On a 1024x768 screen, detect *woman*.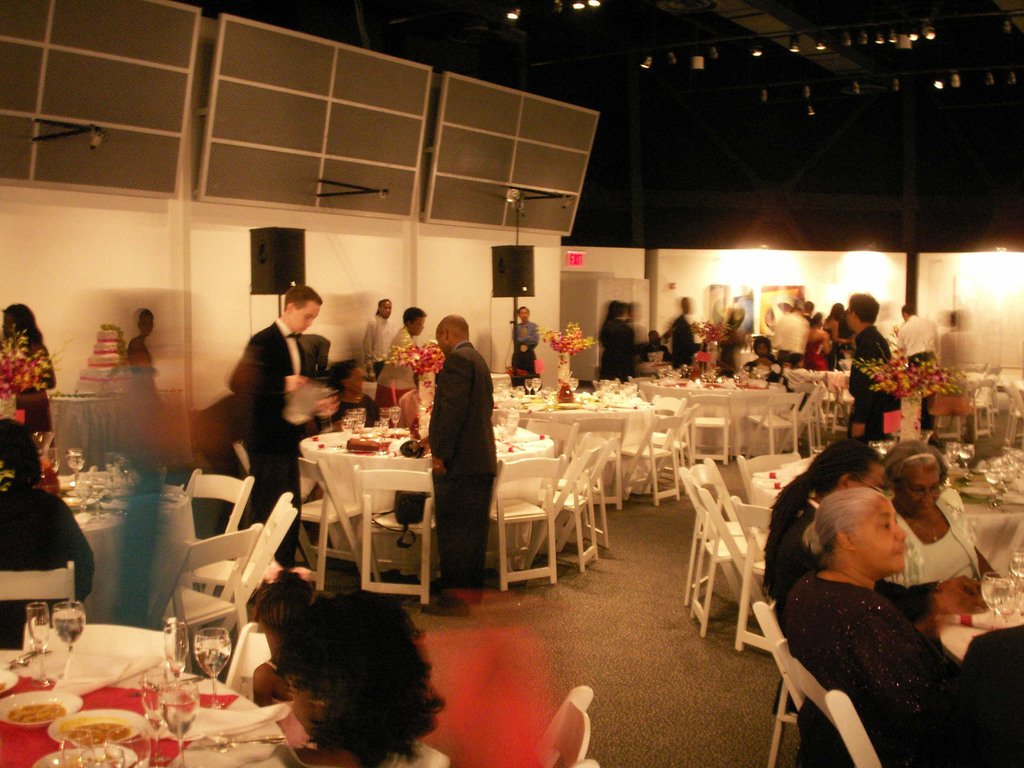
l=820, t=301, r=851, b=363.
